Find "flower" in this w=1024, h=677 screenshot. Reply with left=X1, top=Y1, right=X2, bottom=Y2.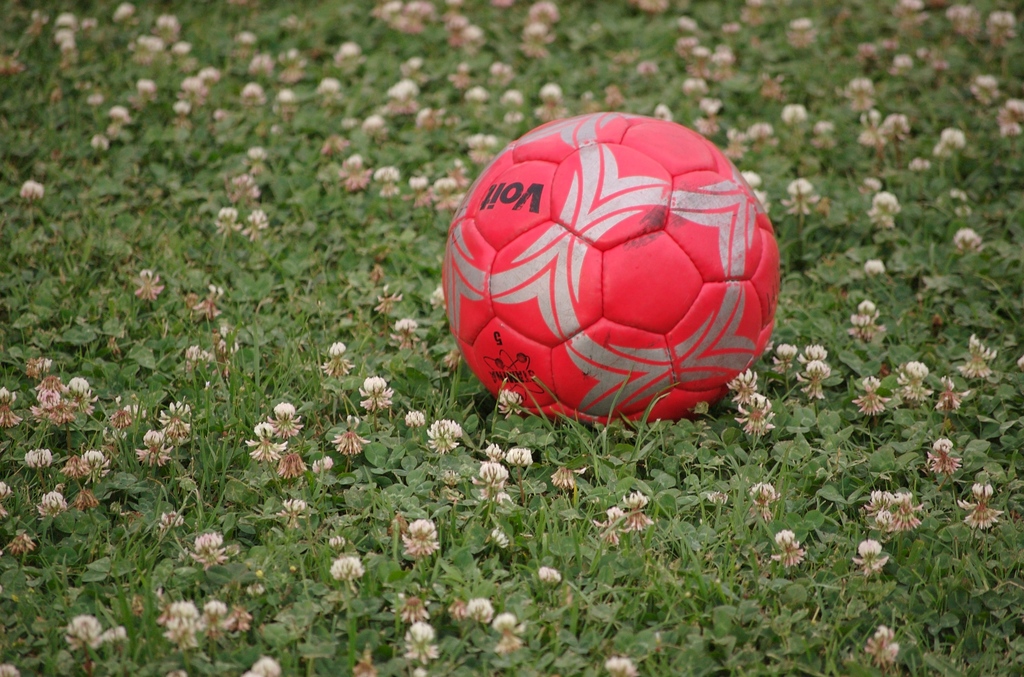
left=106, top=104, right=135, bottom=127.
